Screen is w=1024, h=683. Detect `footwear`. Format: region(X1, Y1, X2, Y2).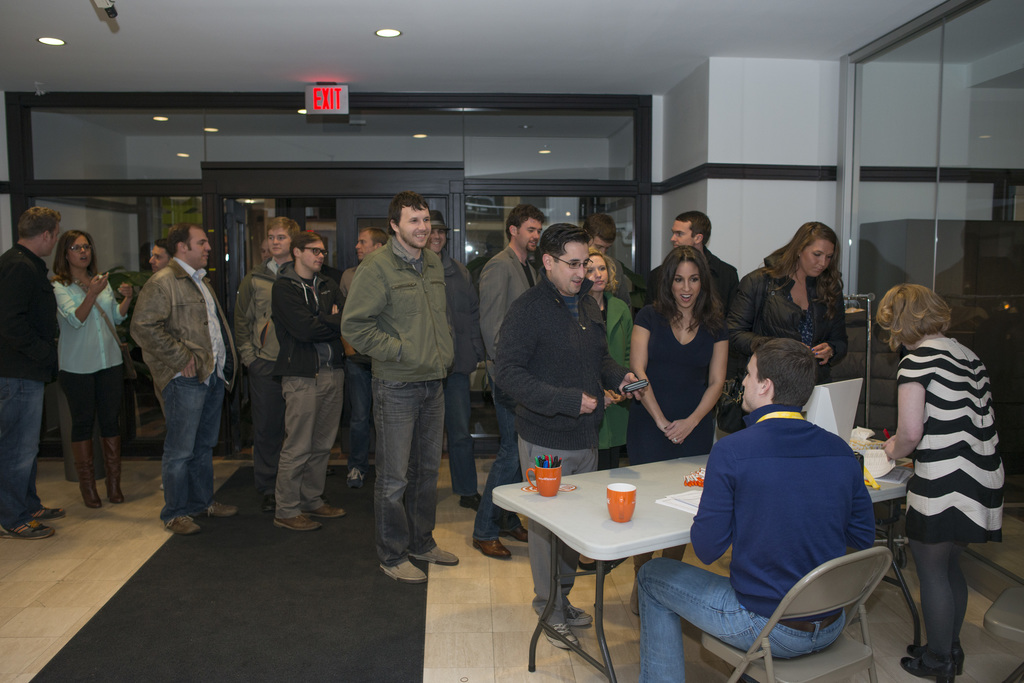
region(72, 441, 104, 510).
